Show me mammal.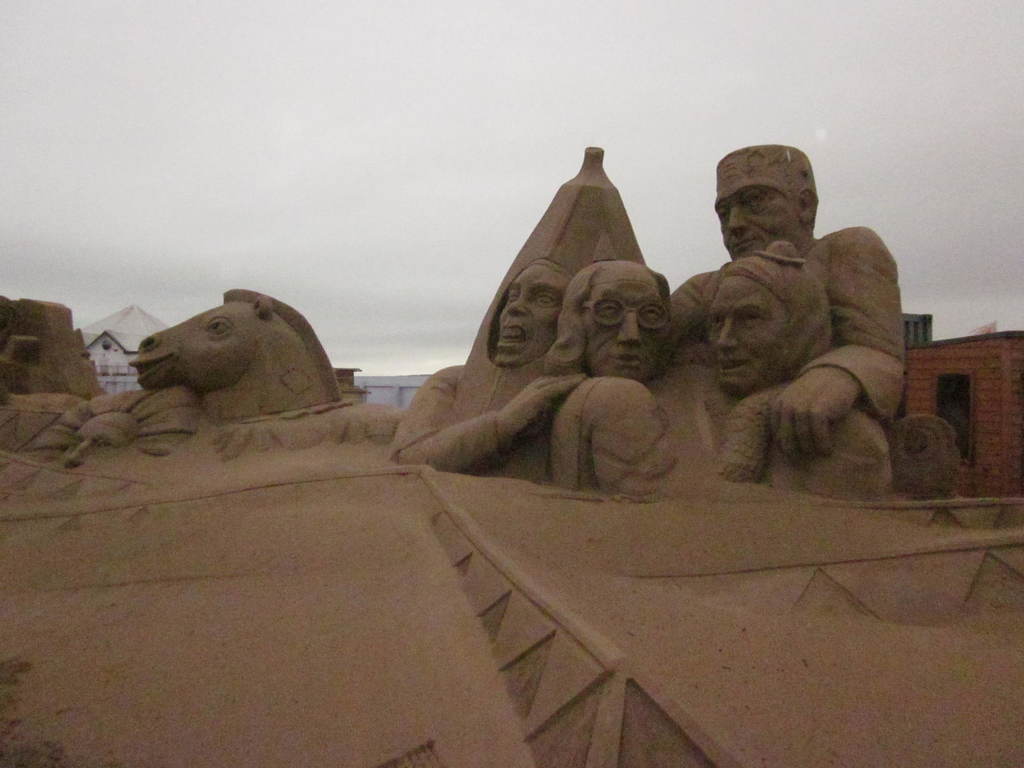
mammal is here: pyautogui.locateOnScreen(121, 287, 395, 442).
